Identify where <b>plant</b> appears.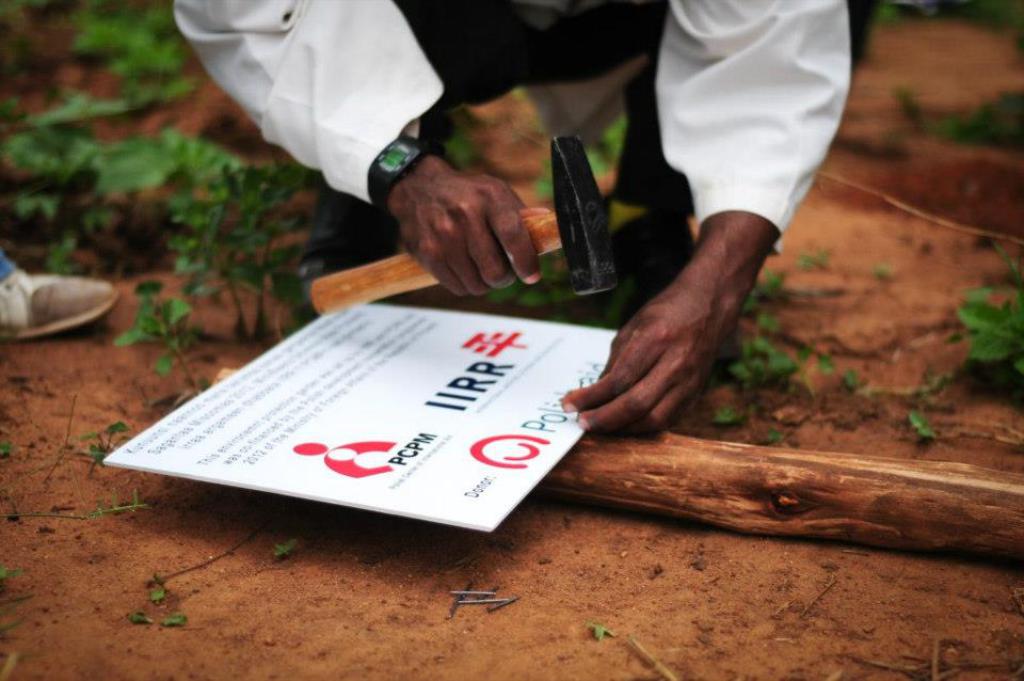
Appears at [964,286,1023,373].
